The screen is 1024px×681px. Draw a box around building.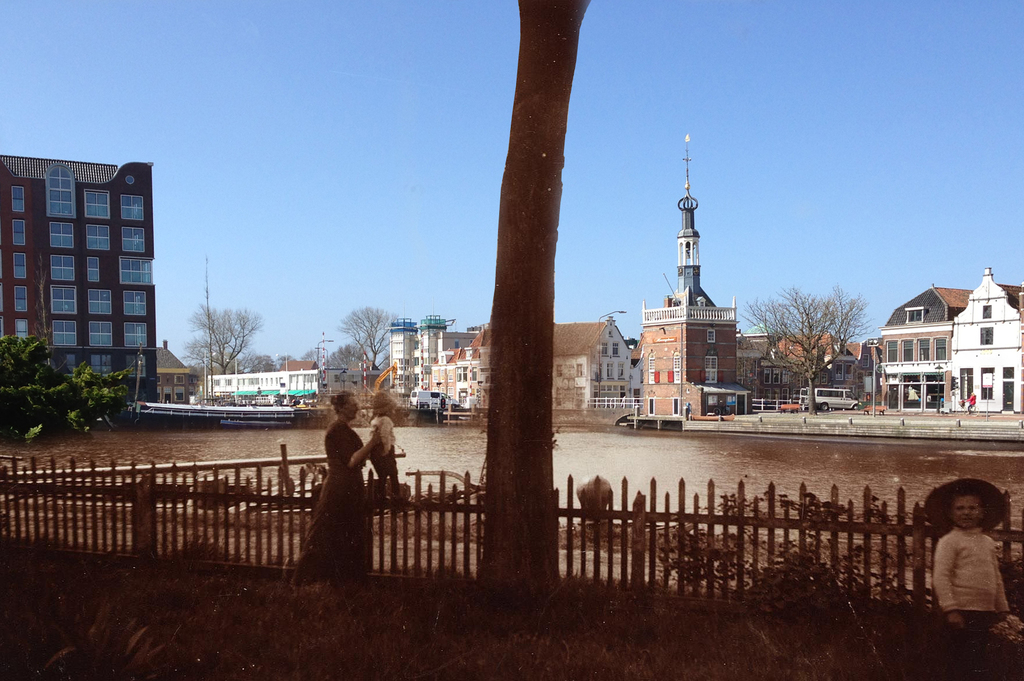
BBox(0, 156, 159, 412).
